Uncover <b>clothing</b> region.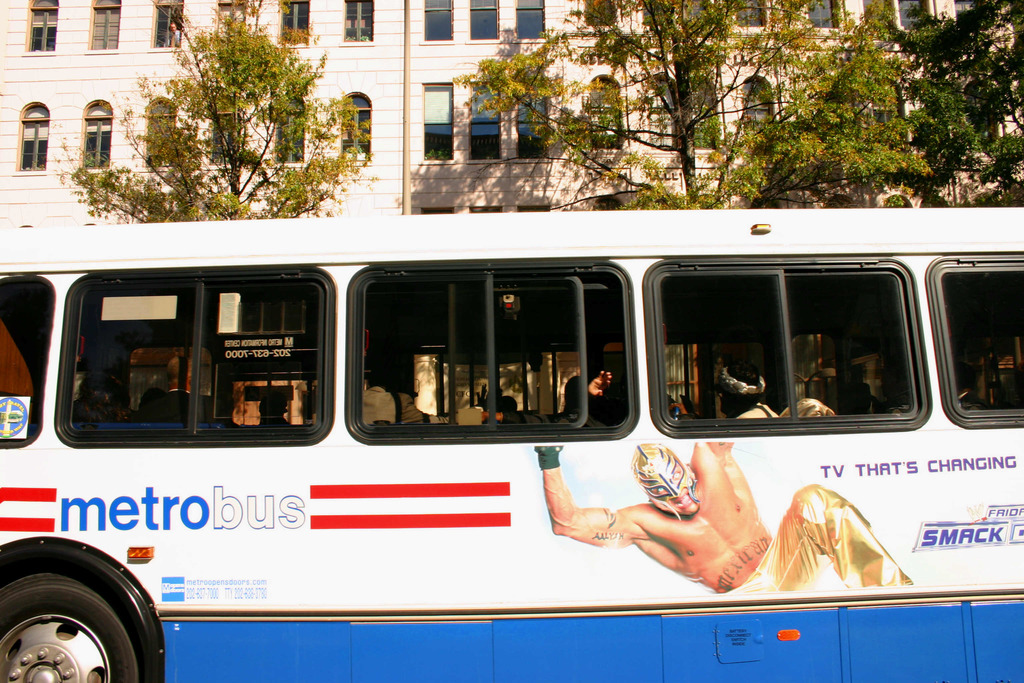
Uncovered: [735,401,778,421].
